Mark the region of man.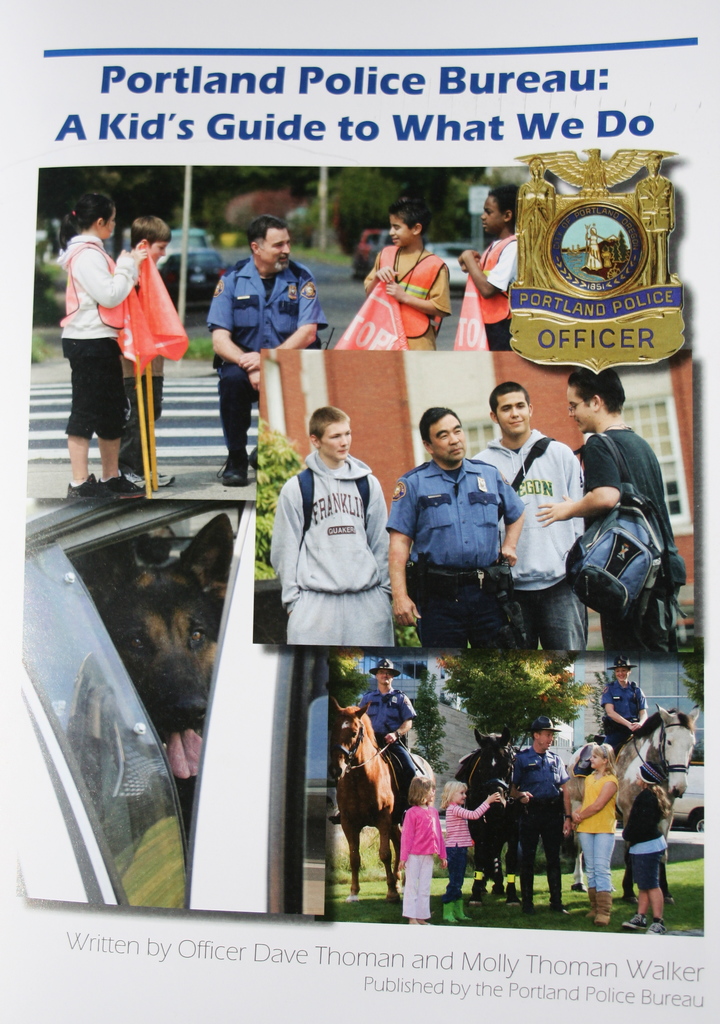
Region: locate(328, 655, 419, 821).
